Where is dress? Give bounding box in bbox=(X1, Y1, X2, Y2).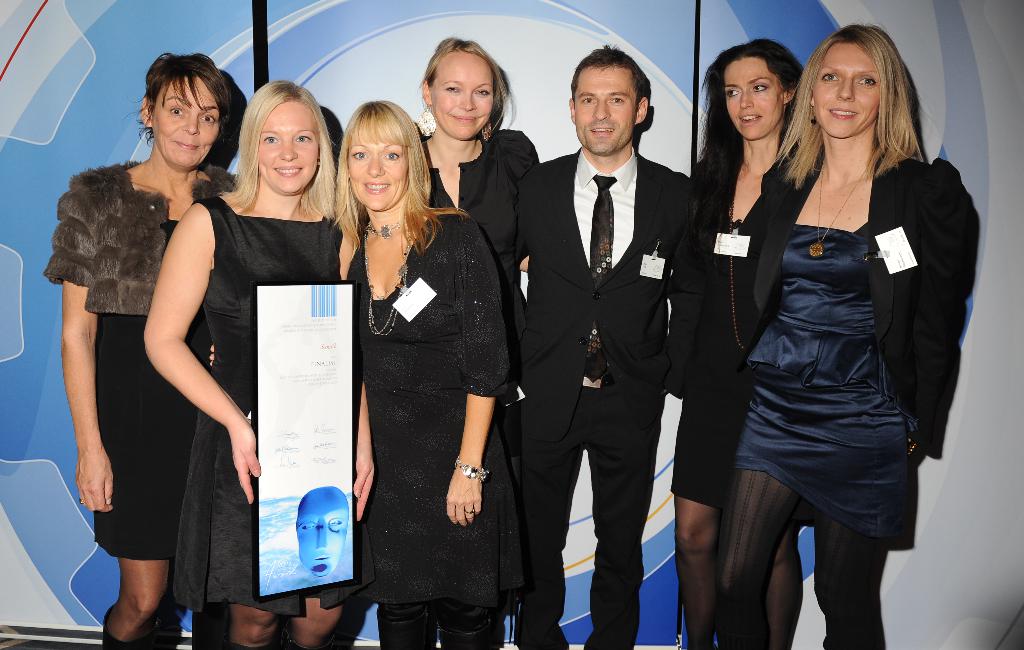
bbox=(723, 97, 936, 564).
